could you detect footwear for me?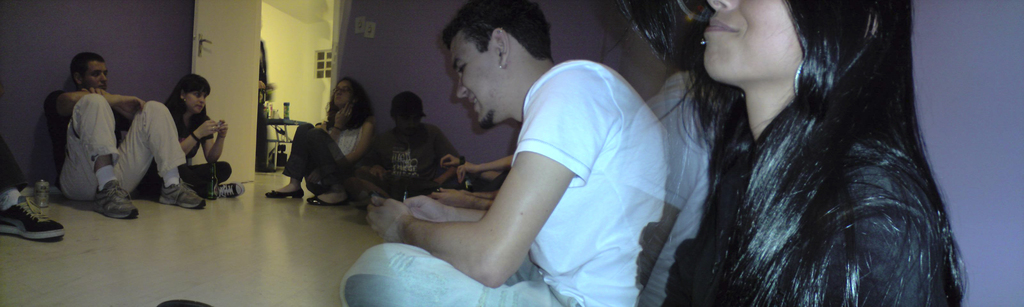
Detection result: {"left": 305, "top": 195, "right": 356, "bottom": 207}.
